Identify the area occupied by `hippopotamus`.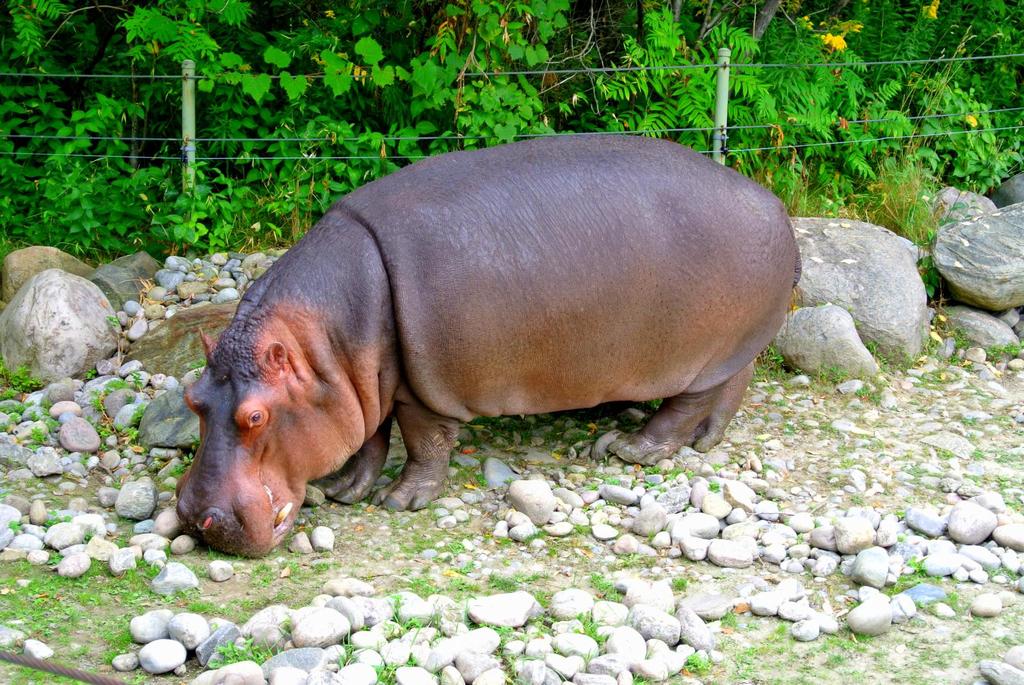
Area: <region>175, 135, 803, 558</region>.
